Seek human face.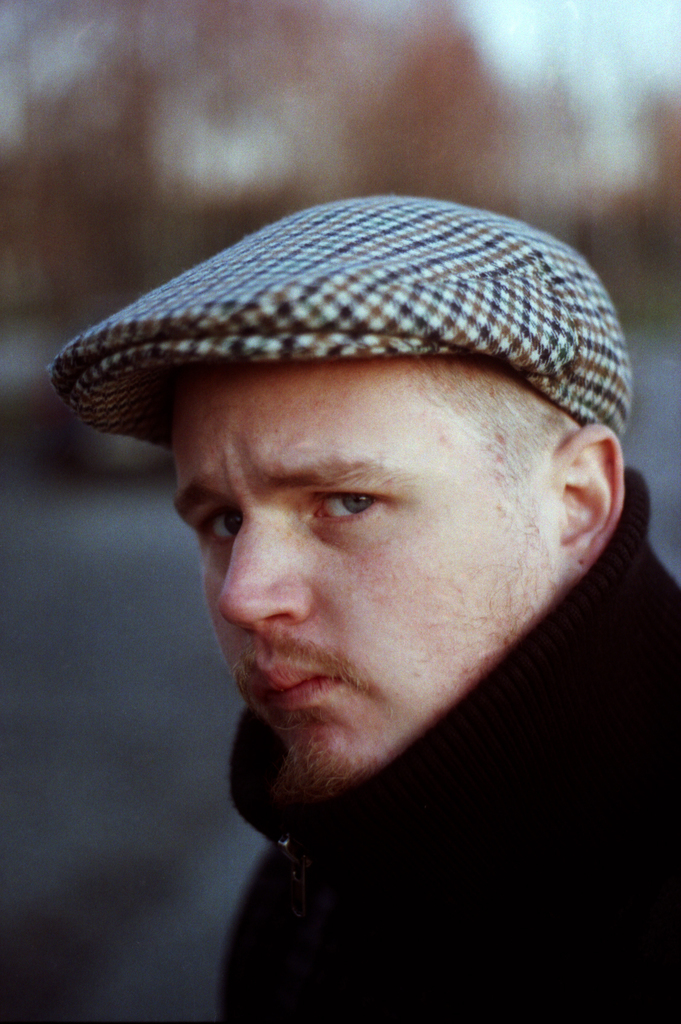
175/361/548/805.
